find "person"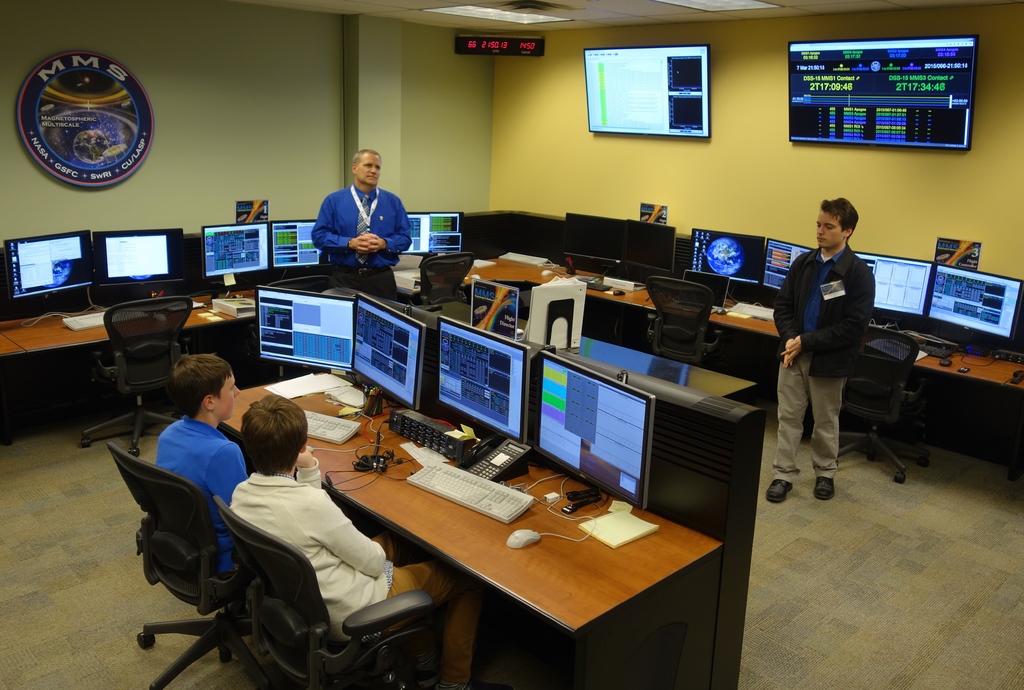
BBox(230, 392, 486, 685)
